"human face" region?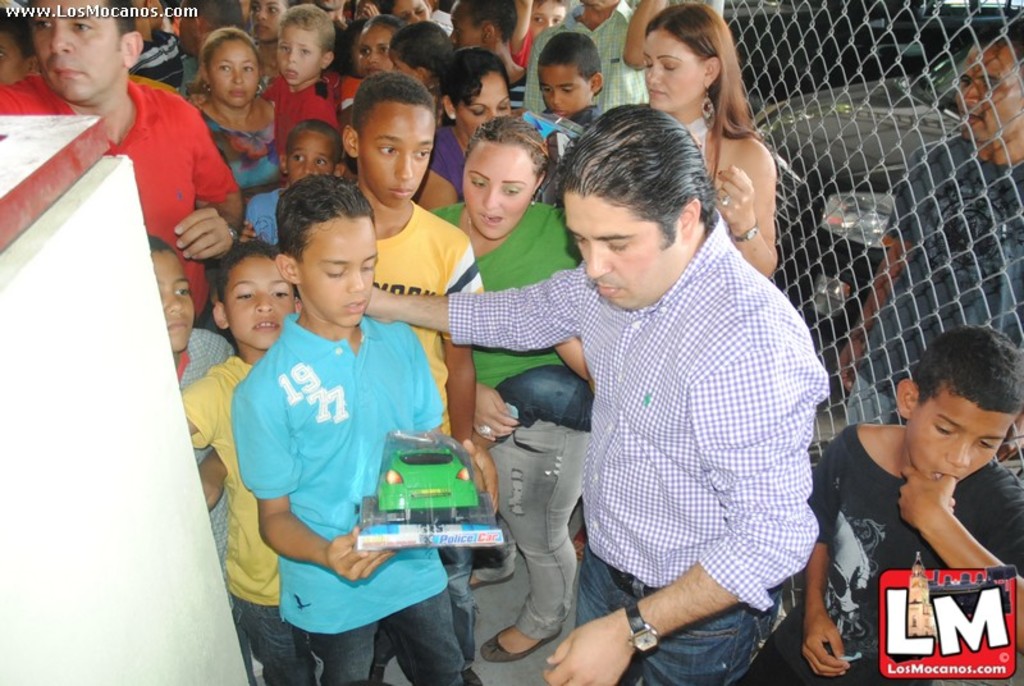
[x1=357, y1=109, x2=439, y2=209]
